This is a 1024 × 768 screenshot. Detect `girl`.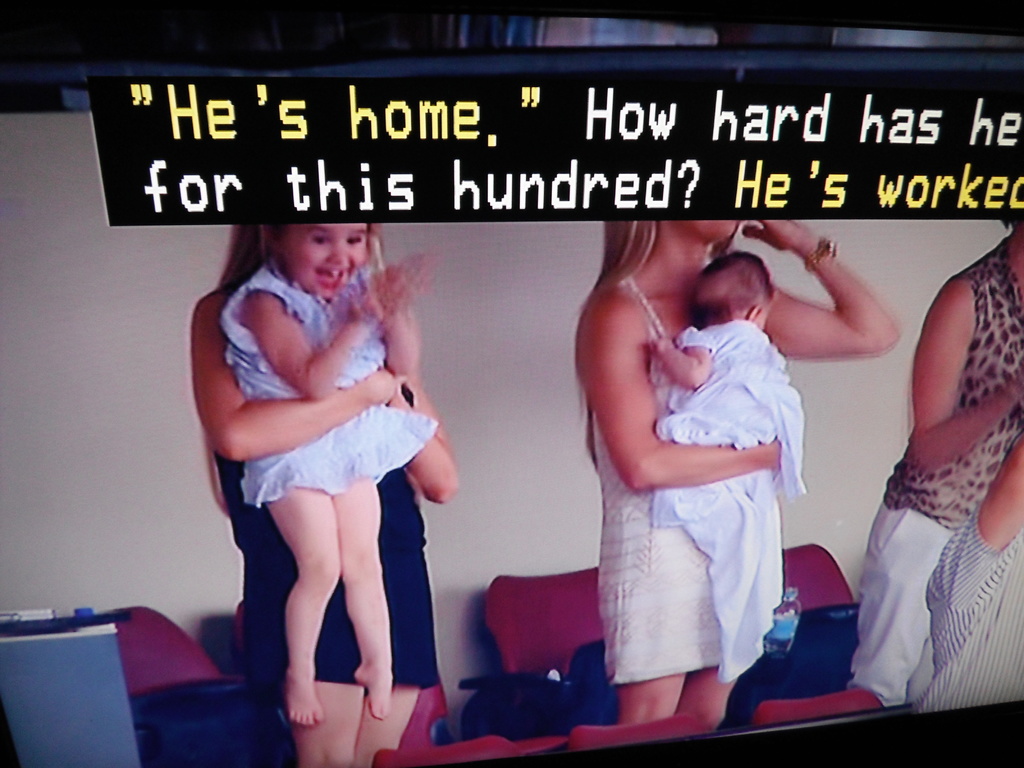
[218,216,440,726].
